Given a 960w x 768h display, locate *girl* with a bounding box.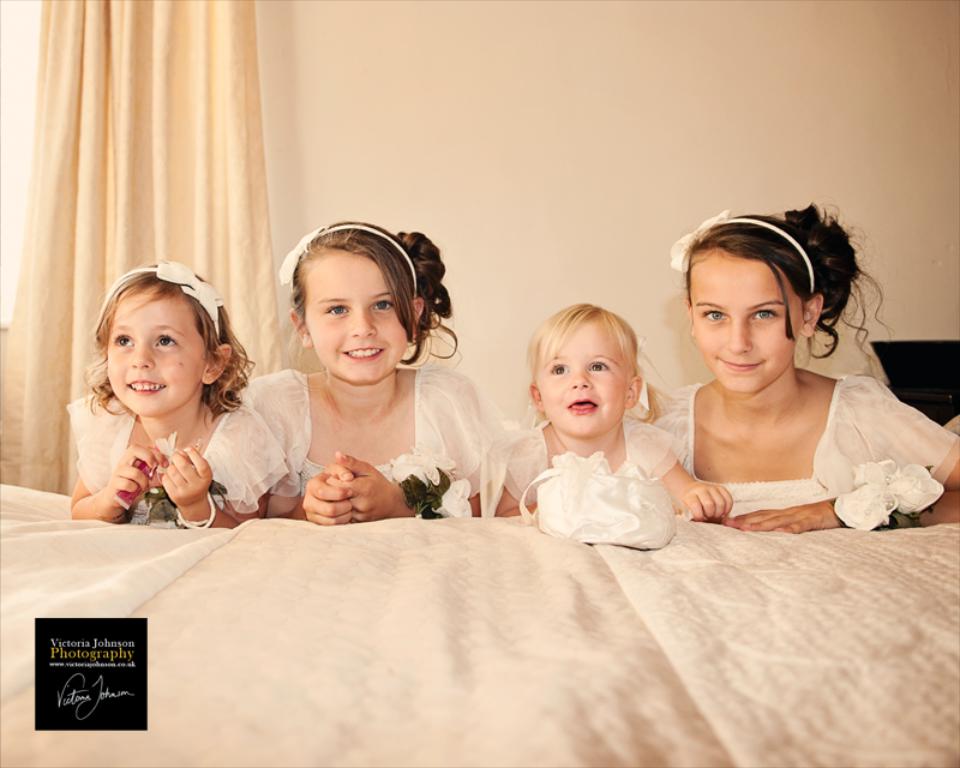
Located: (636, 199, 959, 535).
